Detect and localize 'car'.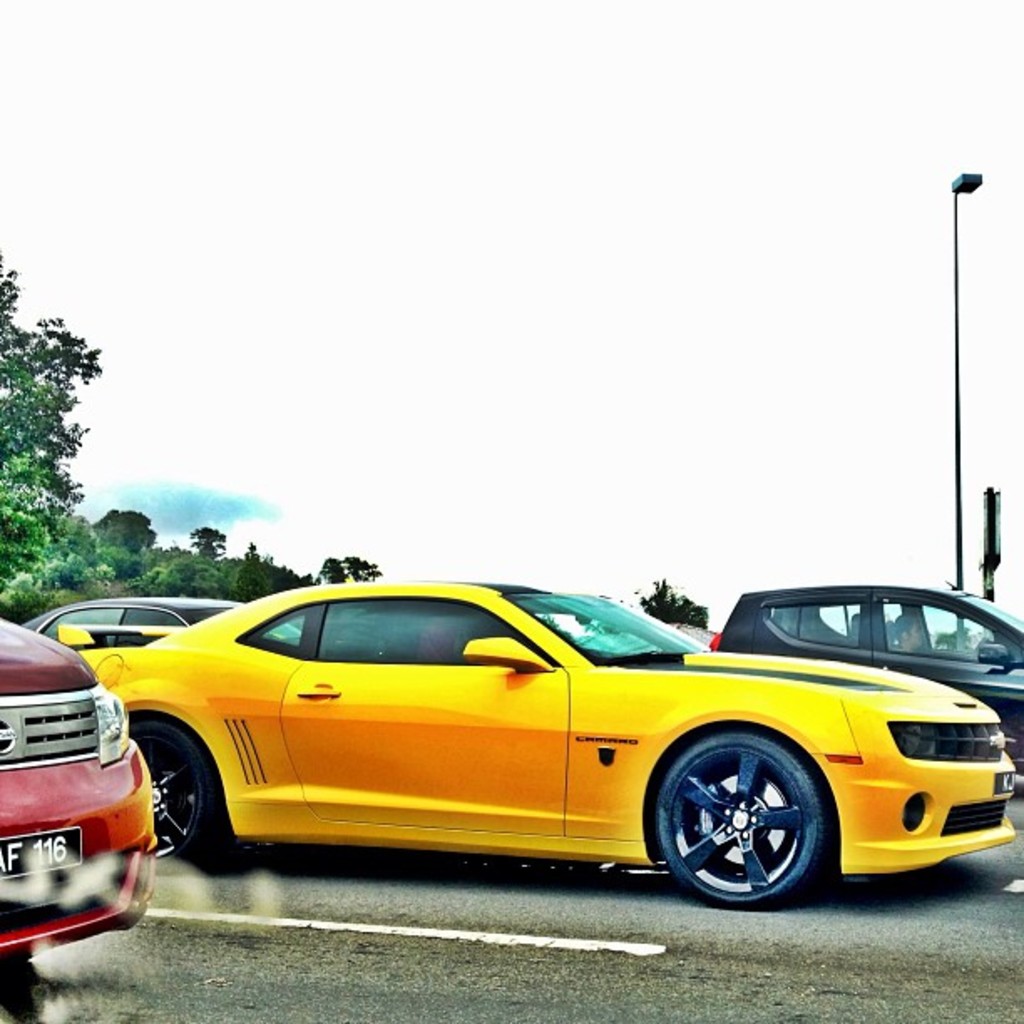
Localized at box(82, 574, 1022, 912).
